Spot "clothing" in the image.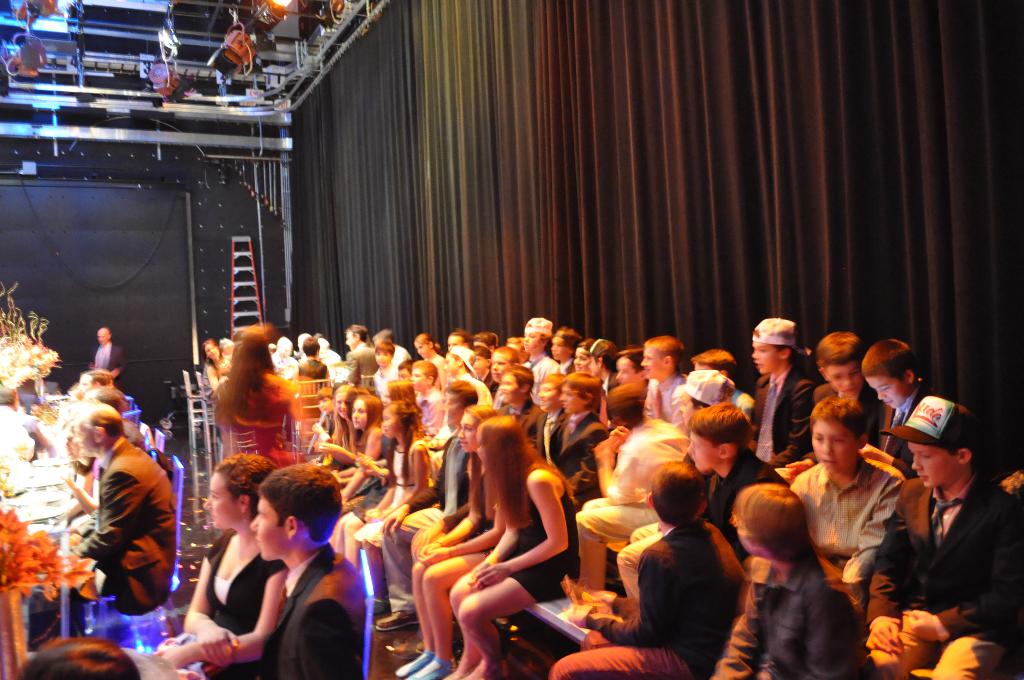
"clothing" found at 91/335/126/373.
